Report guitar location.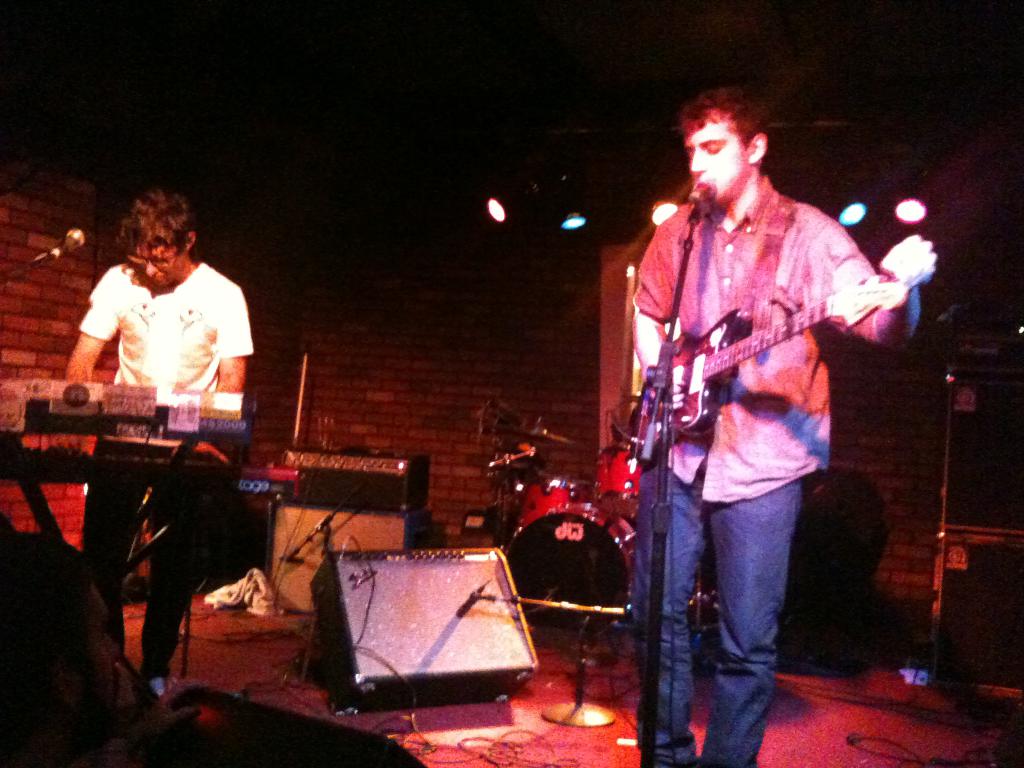
Report: bbox=[634, 276, 904, 463].
